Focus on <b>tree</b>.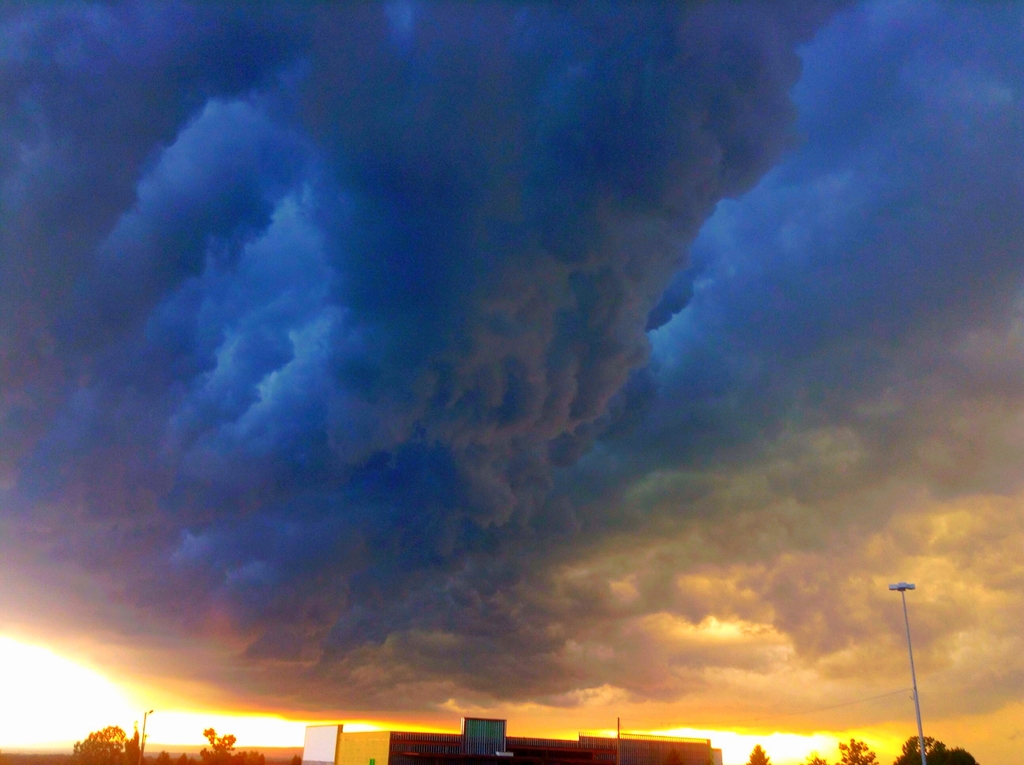
Focused at <bbox>191, 730, 266, 764</bbox>.
